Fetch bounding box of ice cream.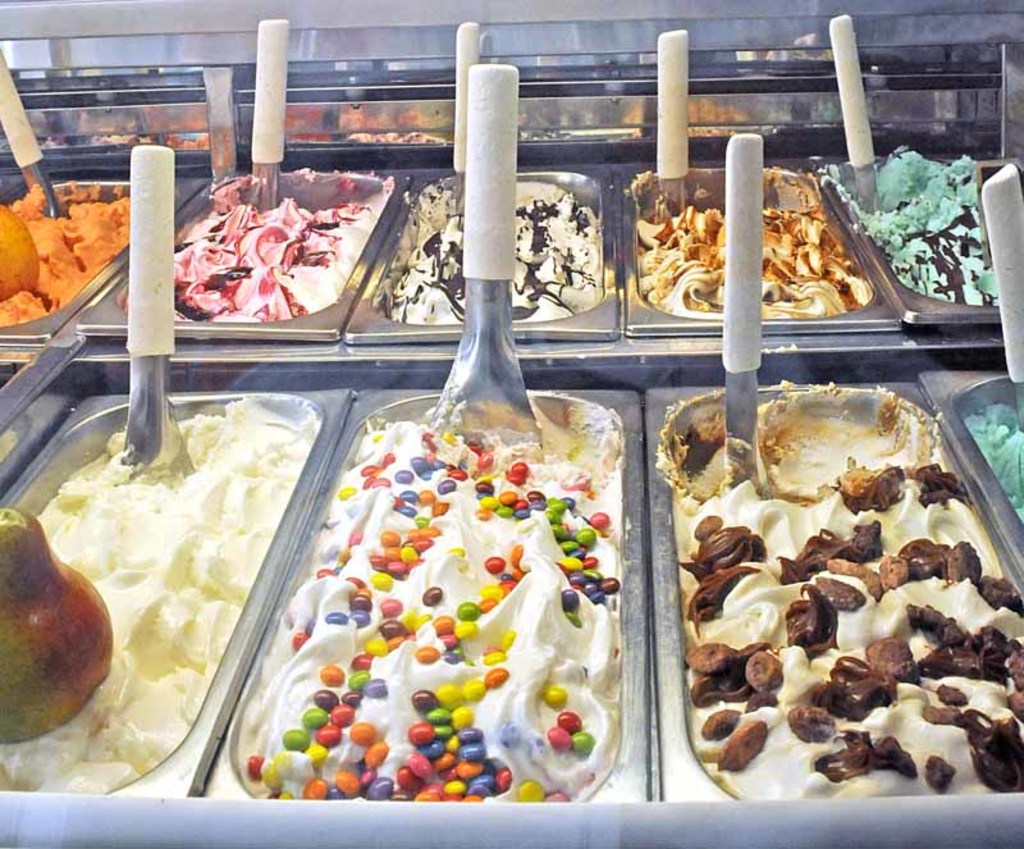
Bbox: rect(371, 172, 604, 327).
